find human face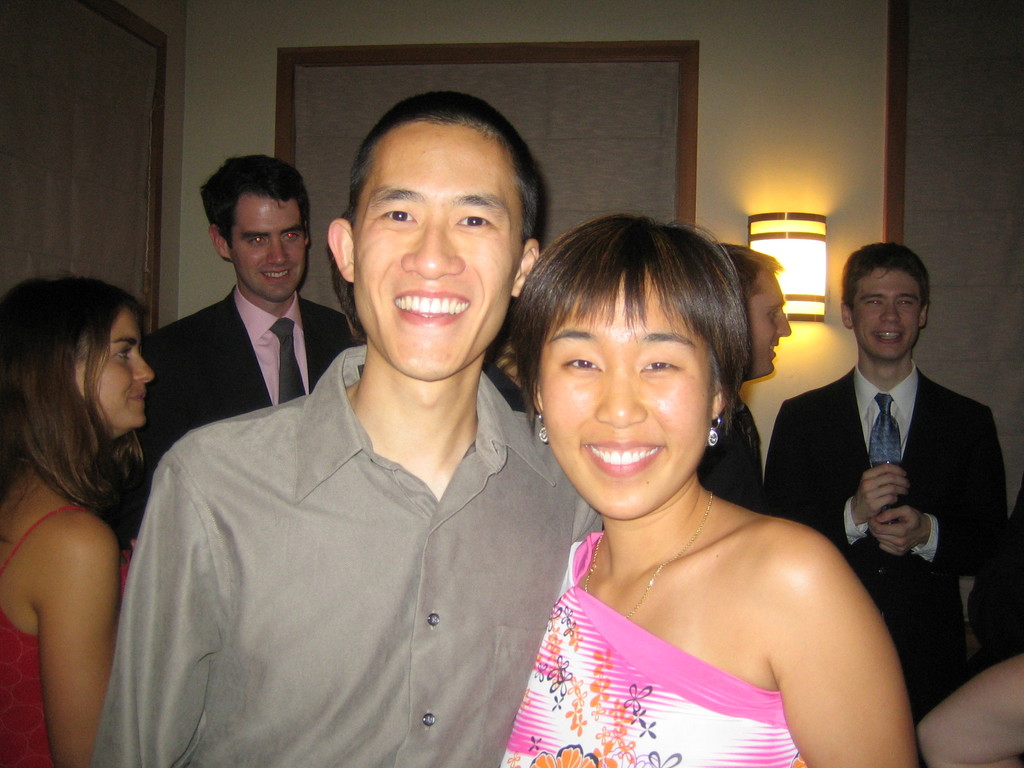
74,307,156,430
